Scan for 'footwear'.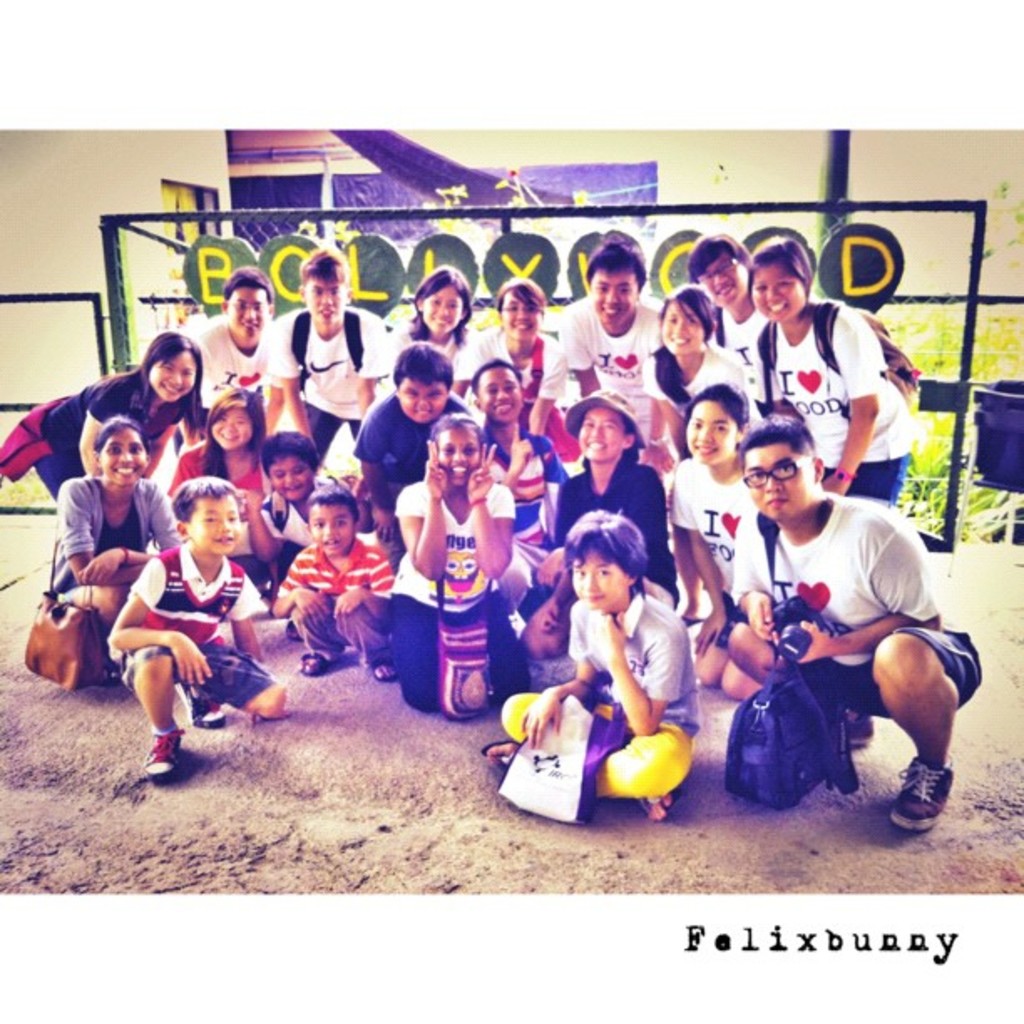
Scan result: x1=892, y1=750, x2=955, y2=835.
